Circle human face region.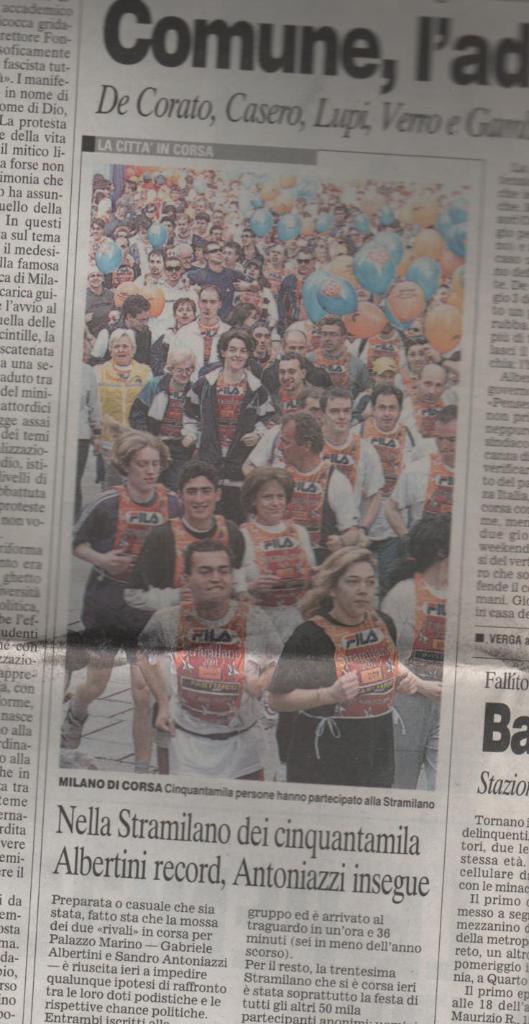
Region: crop(231, 343, 248, 369).
